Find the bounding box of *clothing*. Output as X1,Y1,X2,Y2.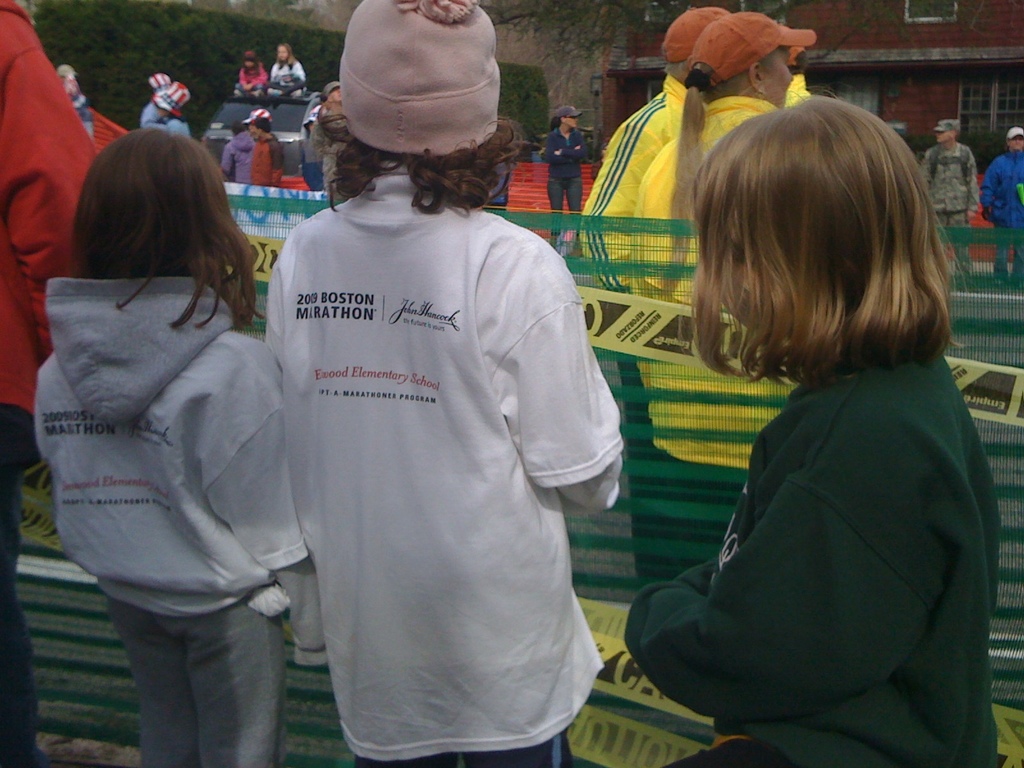
980,148,1023,230.
